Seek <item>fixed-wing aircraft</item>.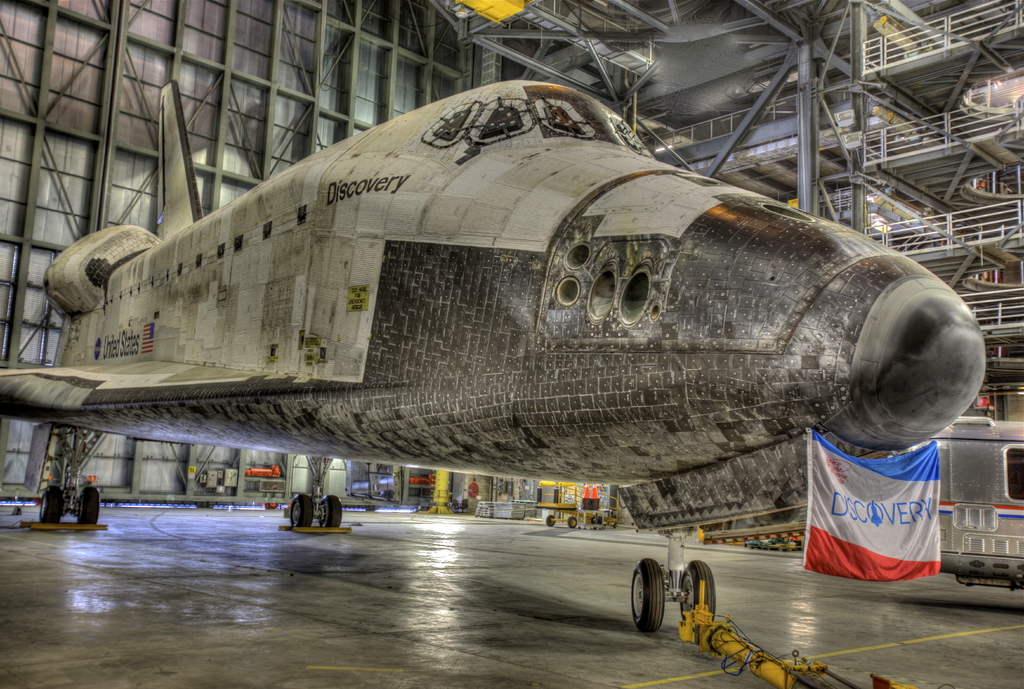
(left=3, top=75, right=984, bottom=636).
